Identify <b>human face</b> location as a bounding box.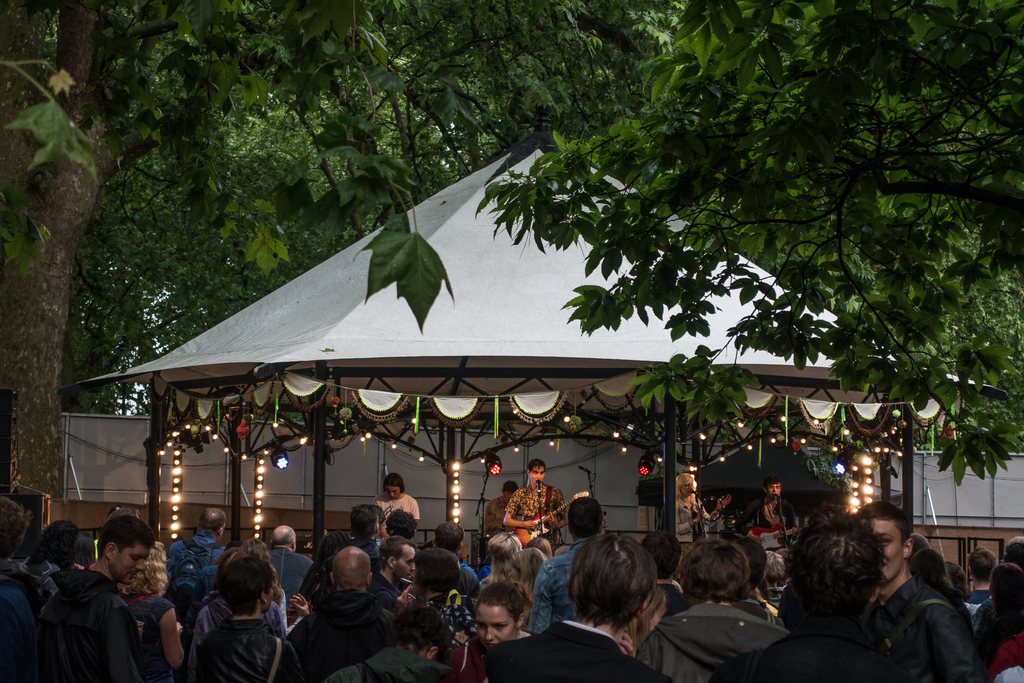
bbox=(115, 546, 148, 585).
